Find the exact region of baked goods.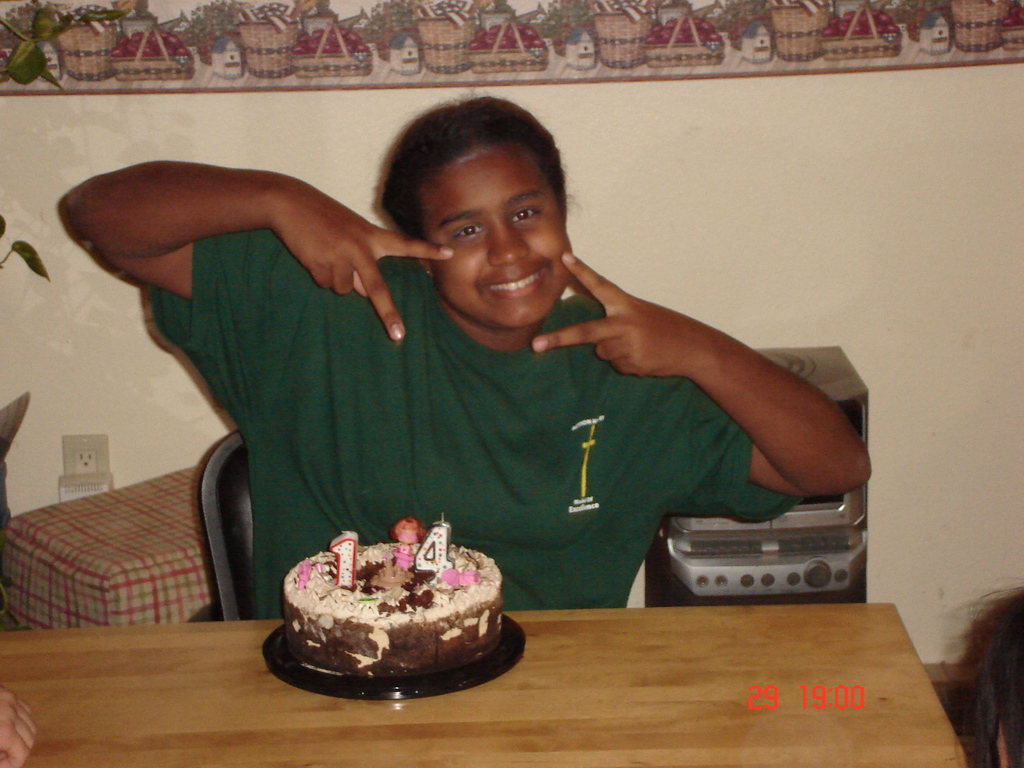
Exact region: {"x1": 280, "y1": 538, "x2": 504, "y2": 671}.
